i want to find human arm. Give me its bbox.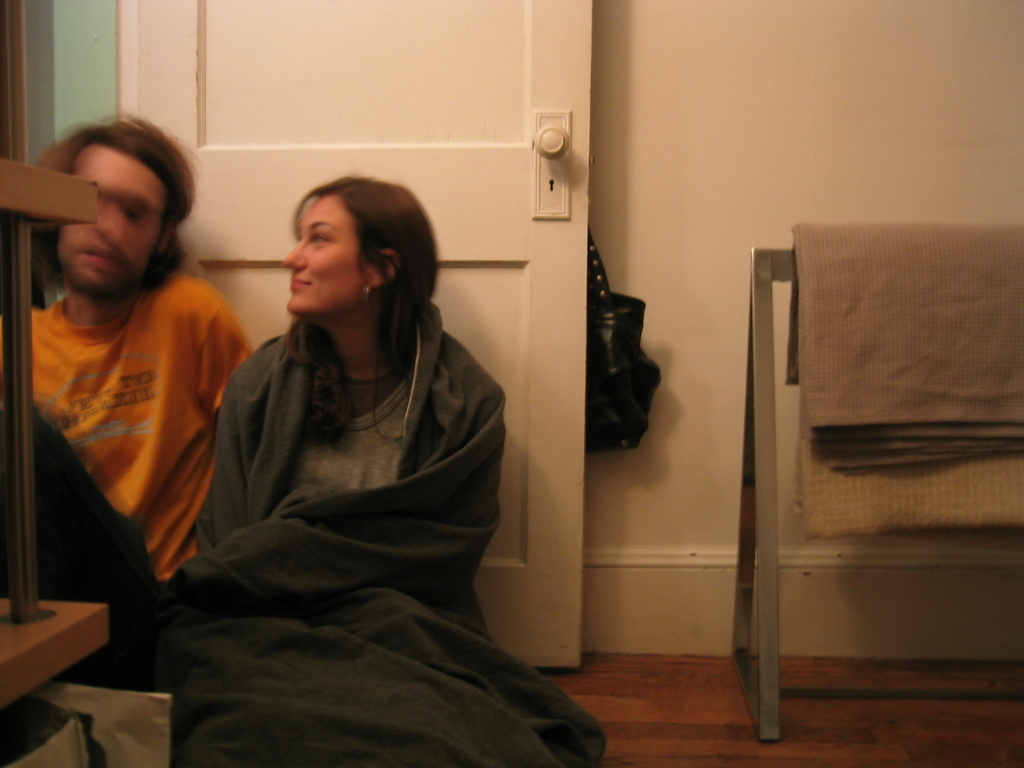
158/360/520/614.
